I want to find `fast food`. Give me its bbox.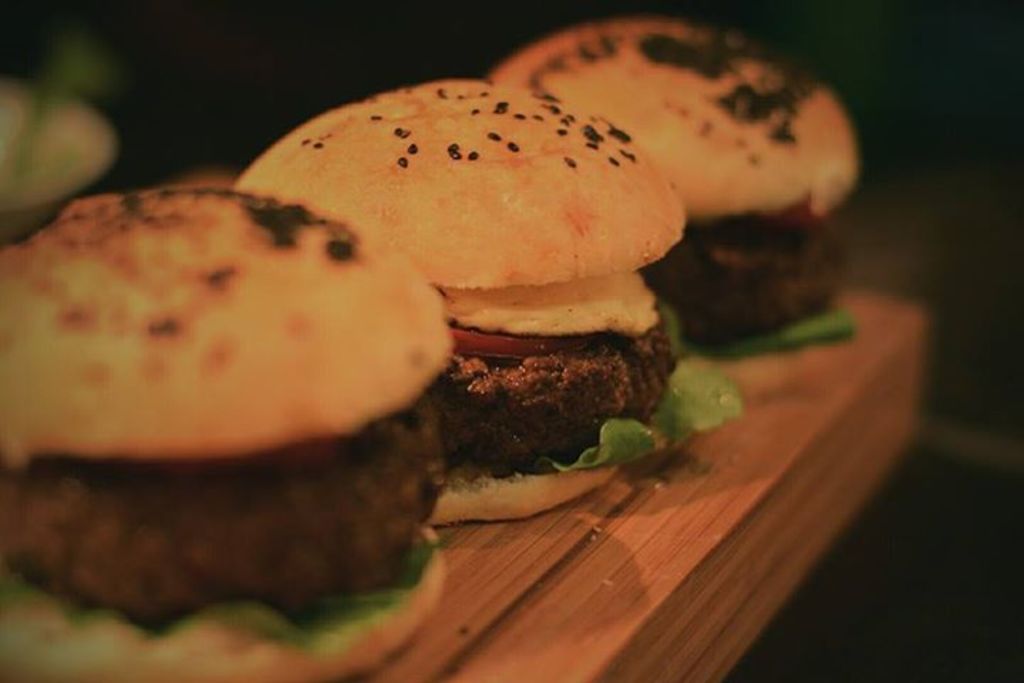
bbox(0, 176, 454, 682).
